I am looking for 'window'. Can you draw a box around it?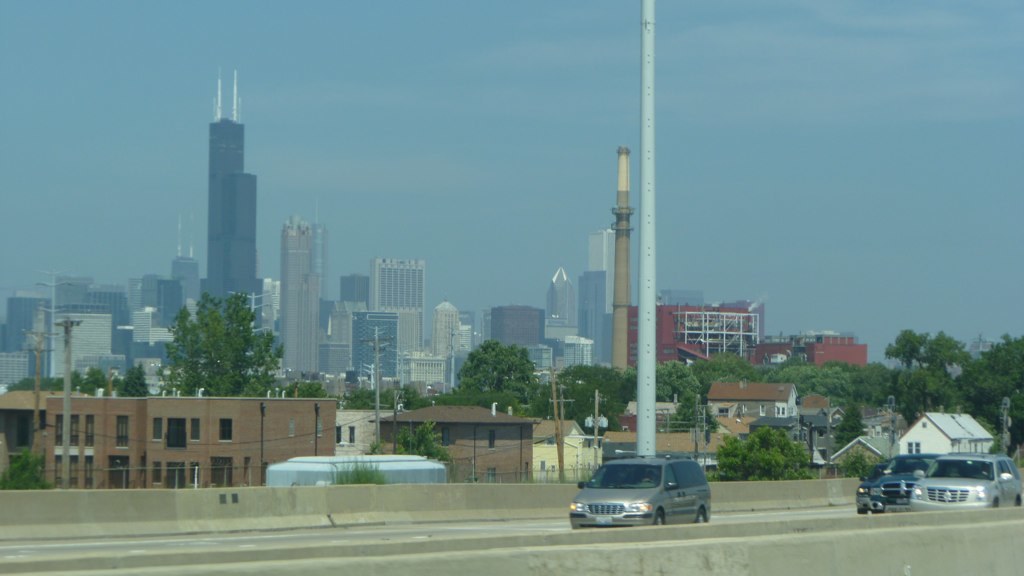
Sure, the bounding box is x1=70 y1=414 x2=79 y2=445.
